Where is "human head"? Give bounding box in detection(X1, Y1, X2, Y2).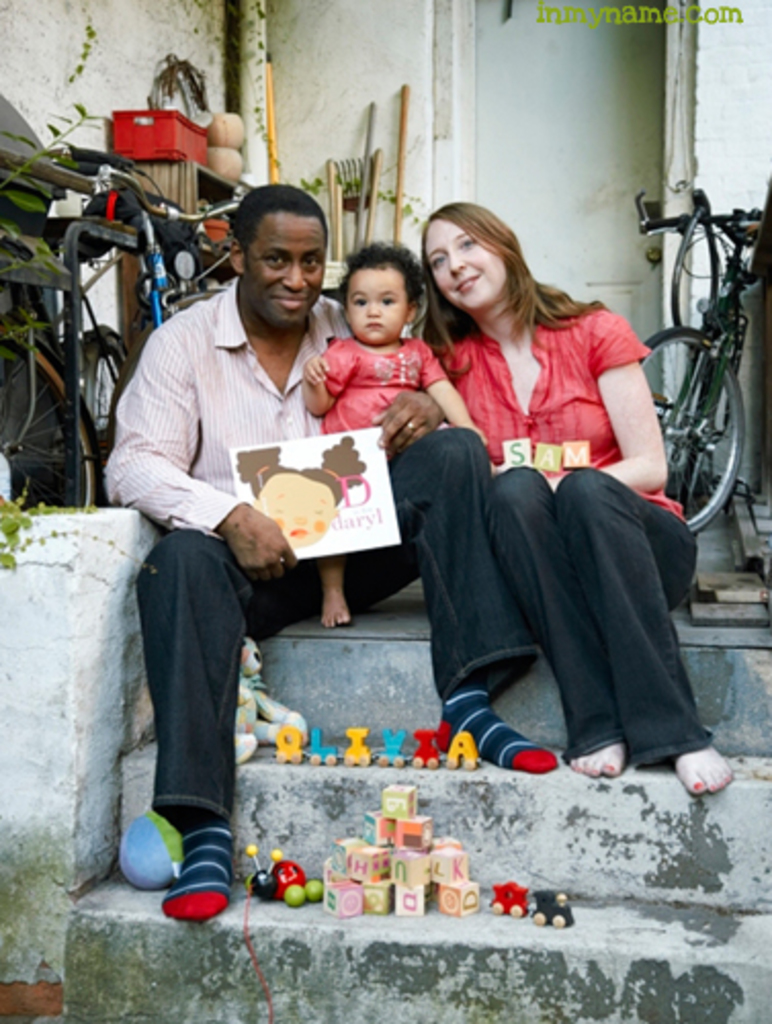
detection(334, 244, 416, 344).
